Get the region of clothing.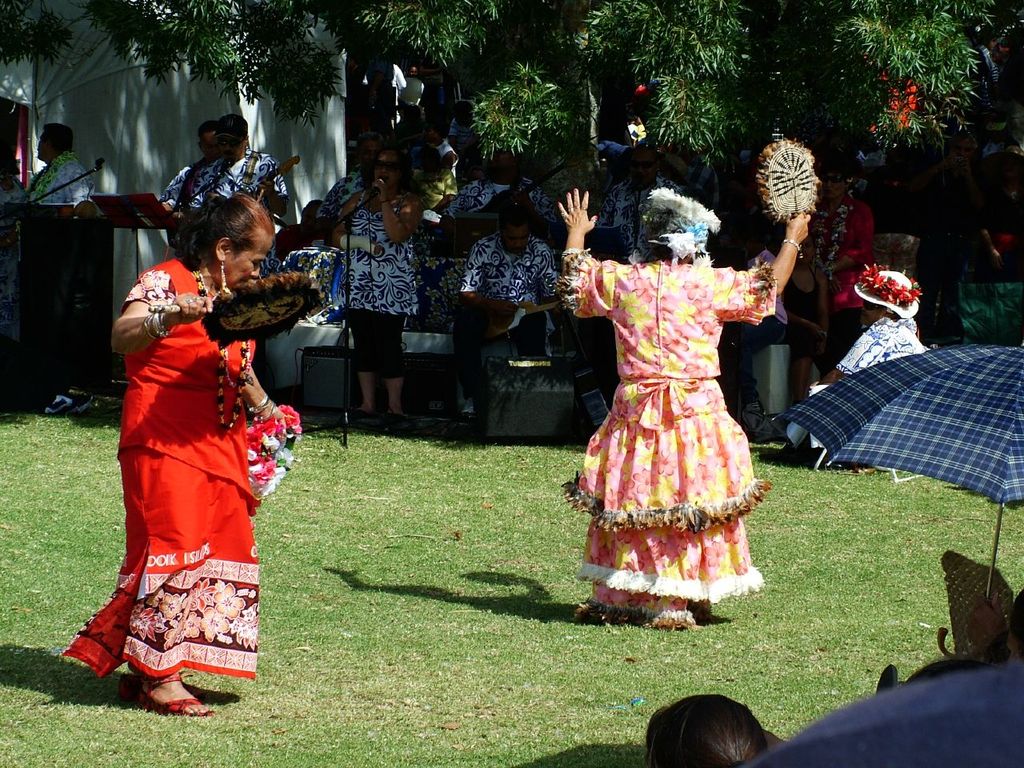
314:162:370:222.
